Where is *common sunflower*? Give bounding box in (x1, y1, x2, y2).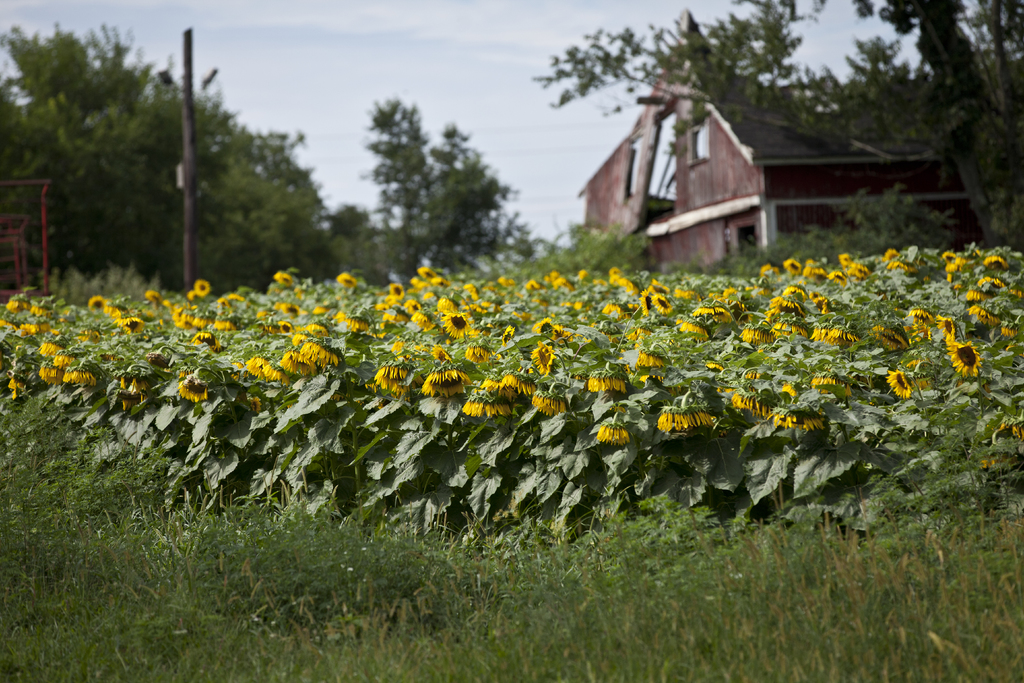
(372, 355, 403, 393).
